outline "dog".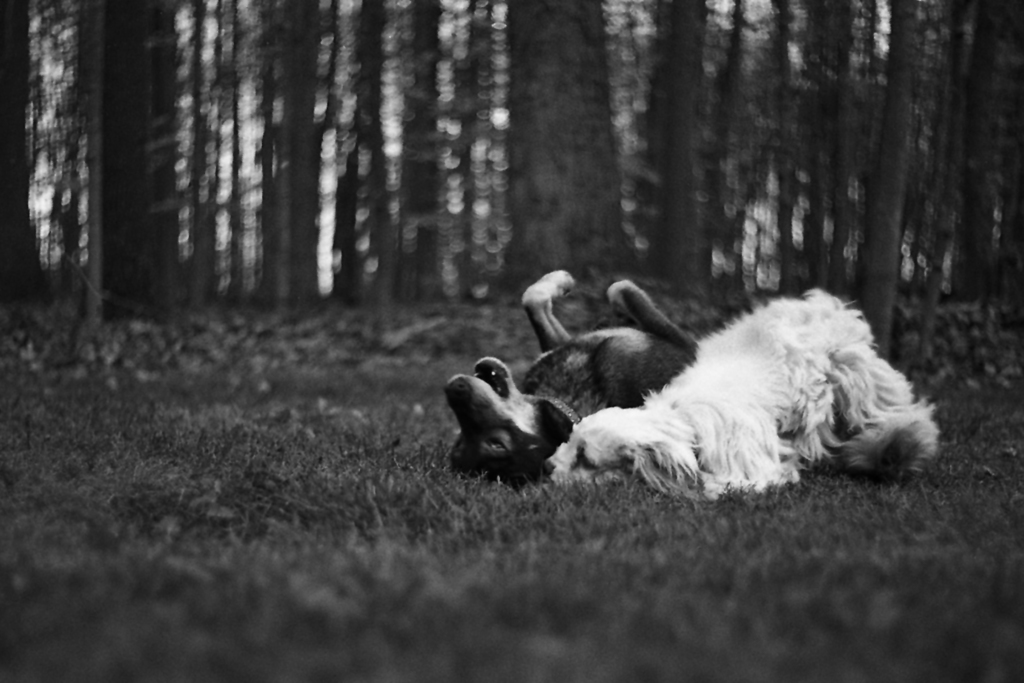
Outline: crop(445, 267, 694, 483).
